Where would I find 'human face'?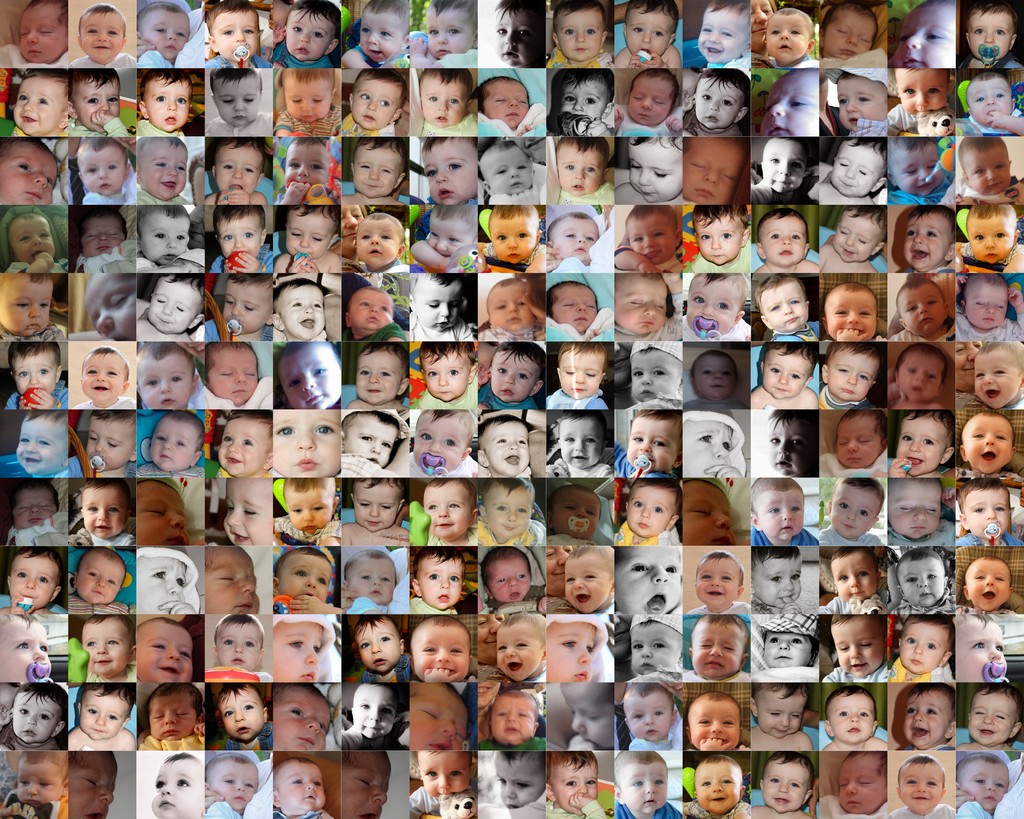
At 963/276/1003/326.
